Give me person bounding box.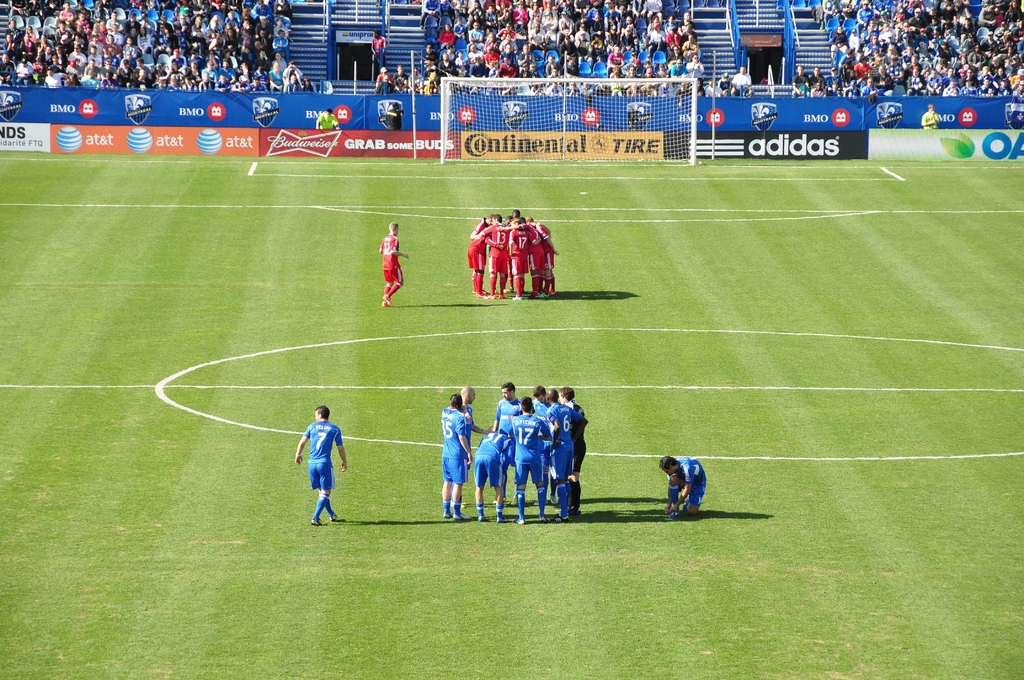
536, 213, 563, 296.
